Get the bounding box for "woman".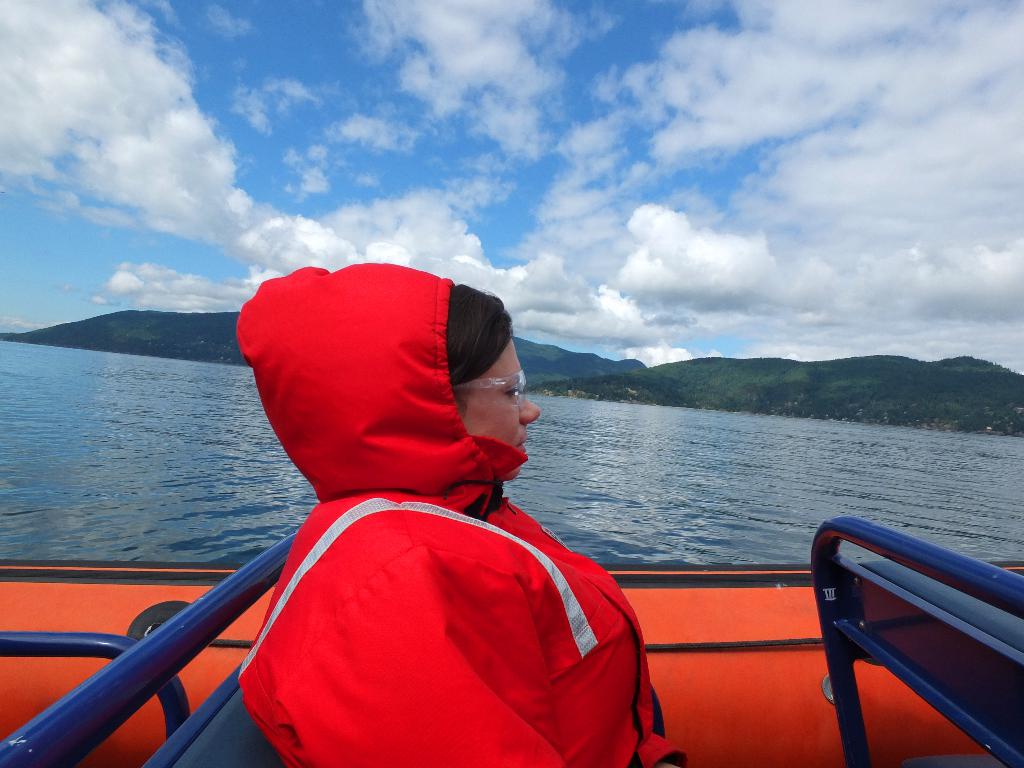
236/260/684/767.
